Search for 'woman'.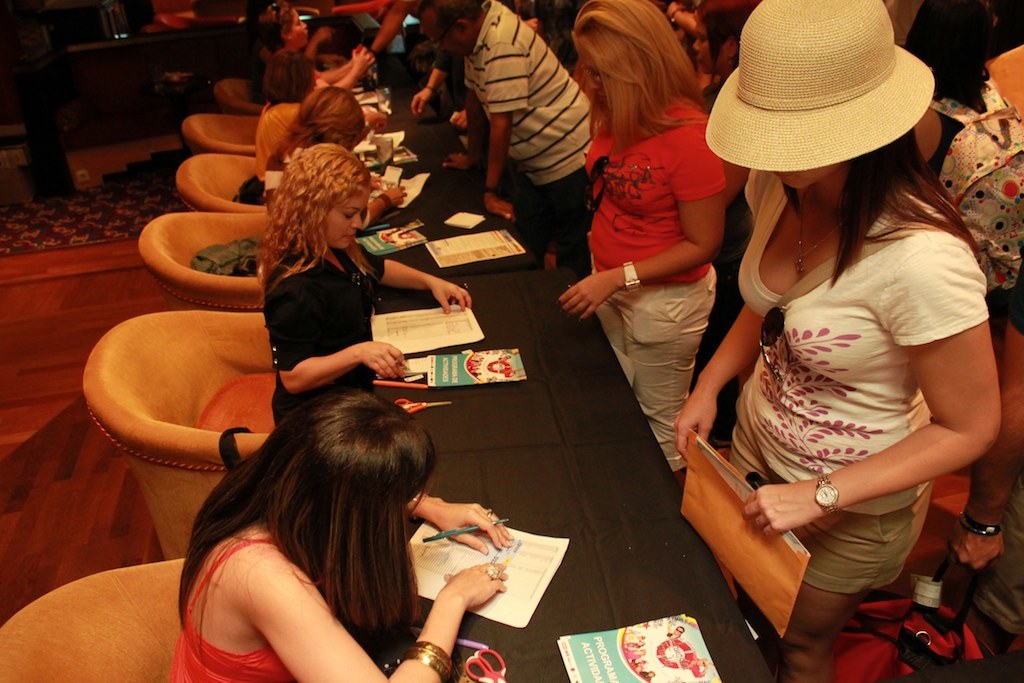
Found at bbox=[566, 0, 731, 489].
